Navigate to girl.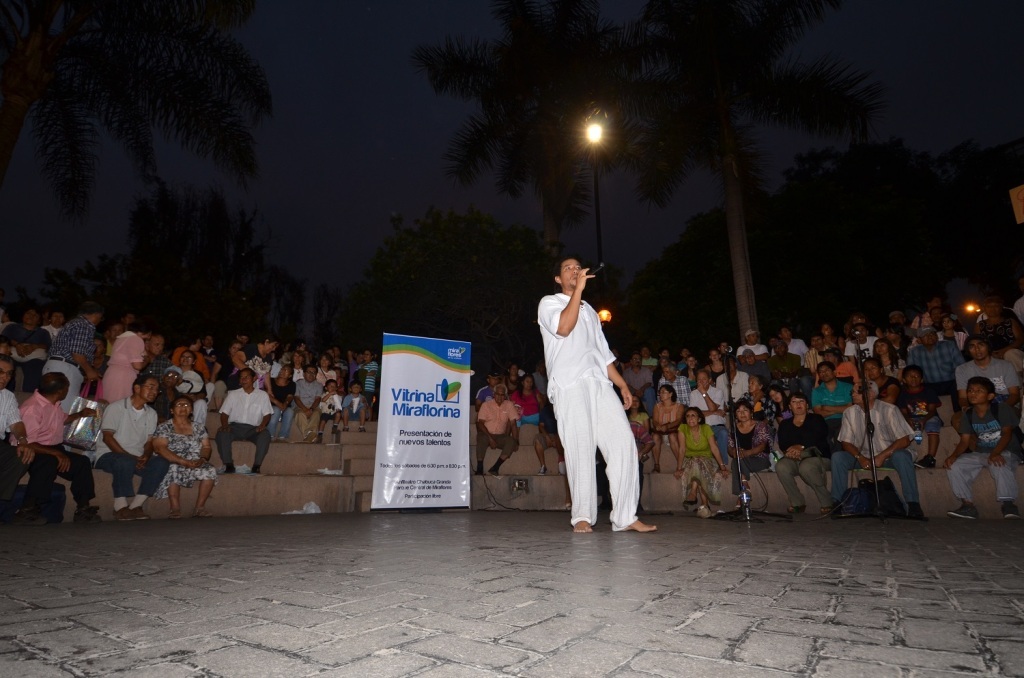
Navigation target: detection(673, 406, 730, 509).
